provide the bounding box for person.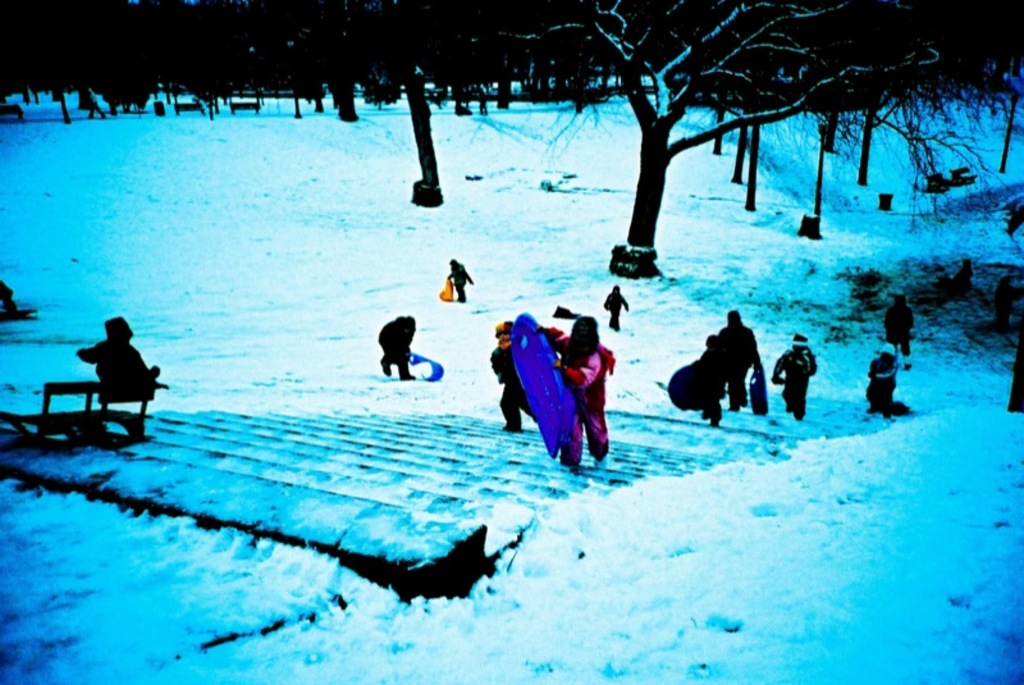
479 315 541 438.
